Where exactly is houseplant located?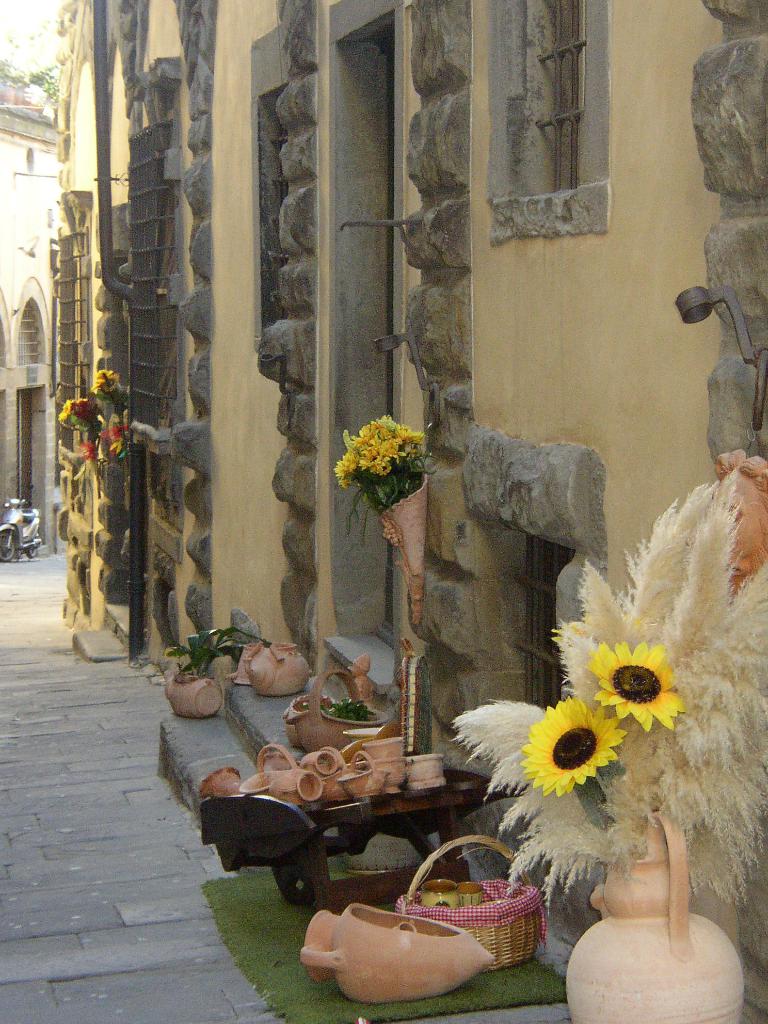
Its bounding box is <region>289, 681, 436, 753</region>.
